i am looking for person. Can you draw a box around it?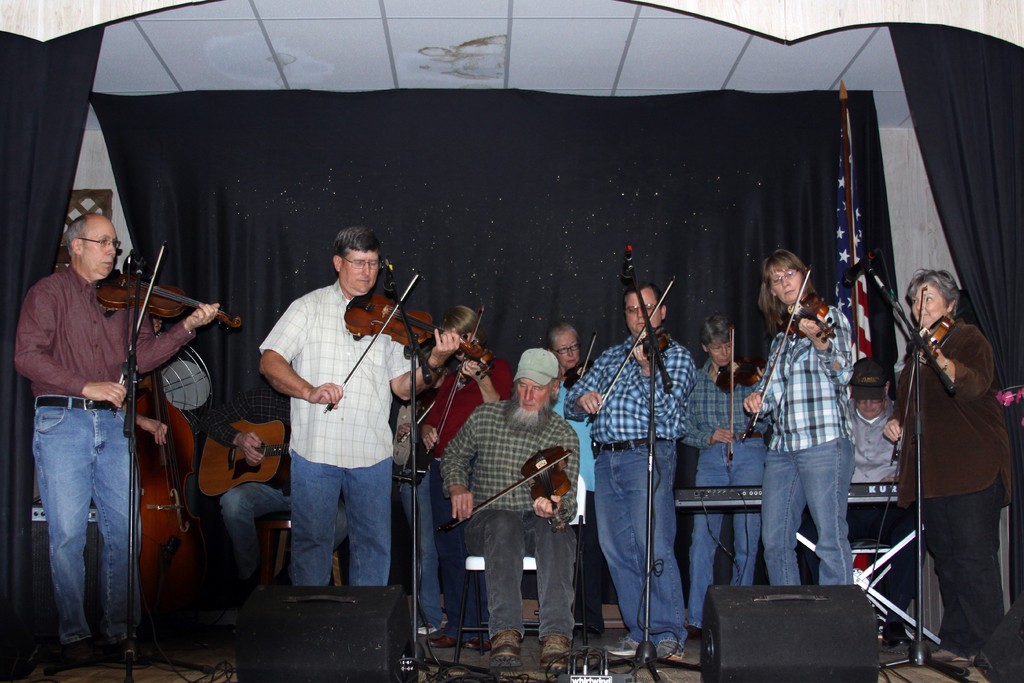
Sure, the bounding box is 254 222 460 609.
